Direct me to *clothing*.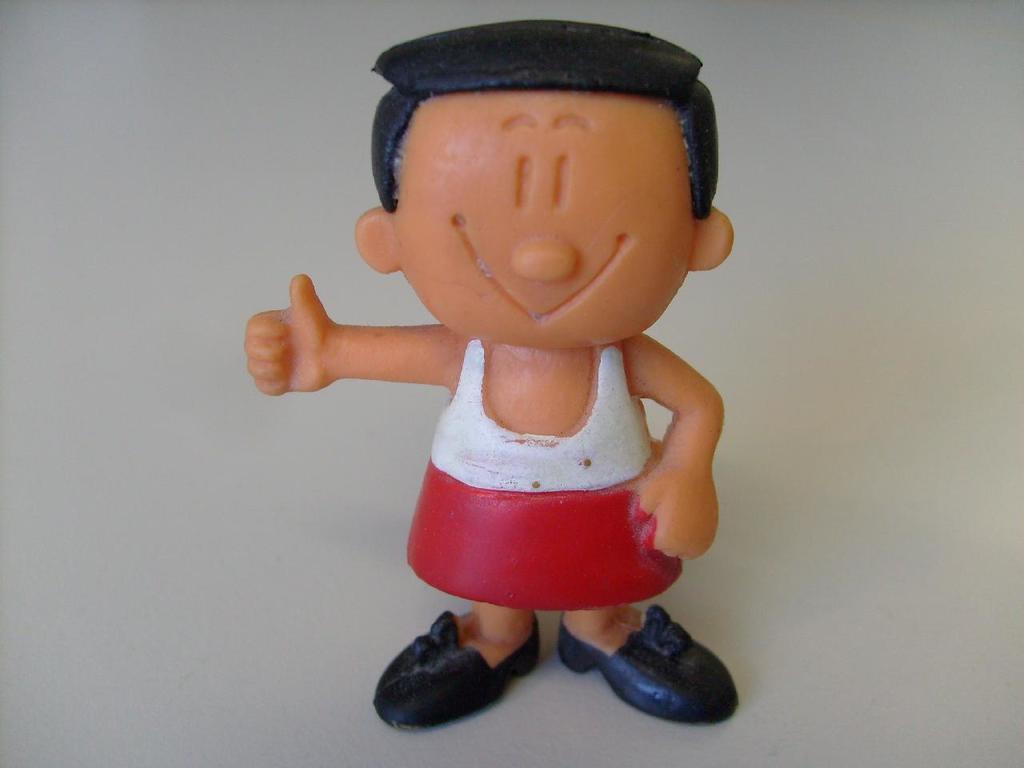
Direction: rect(356, 310, 721, 617).
